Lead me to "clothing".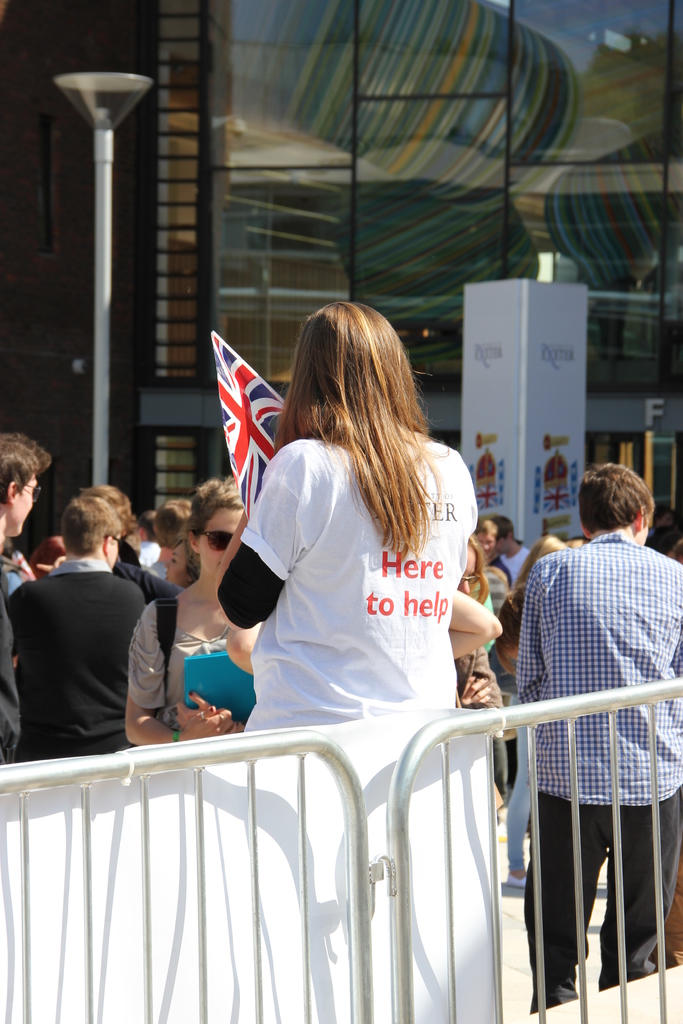
Lead to (x1=508, y1=543, x2=682, y2=816).
